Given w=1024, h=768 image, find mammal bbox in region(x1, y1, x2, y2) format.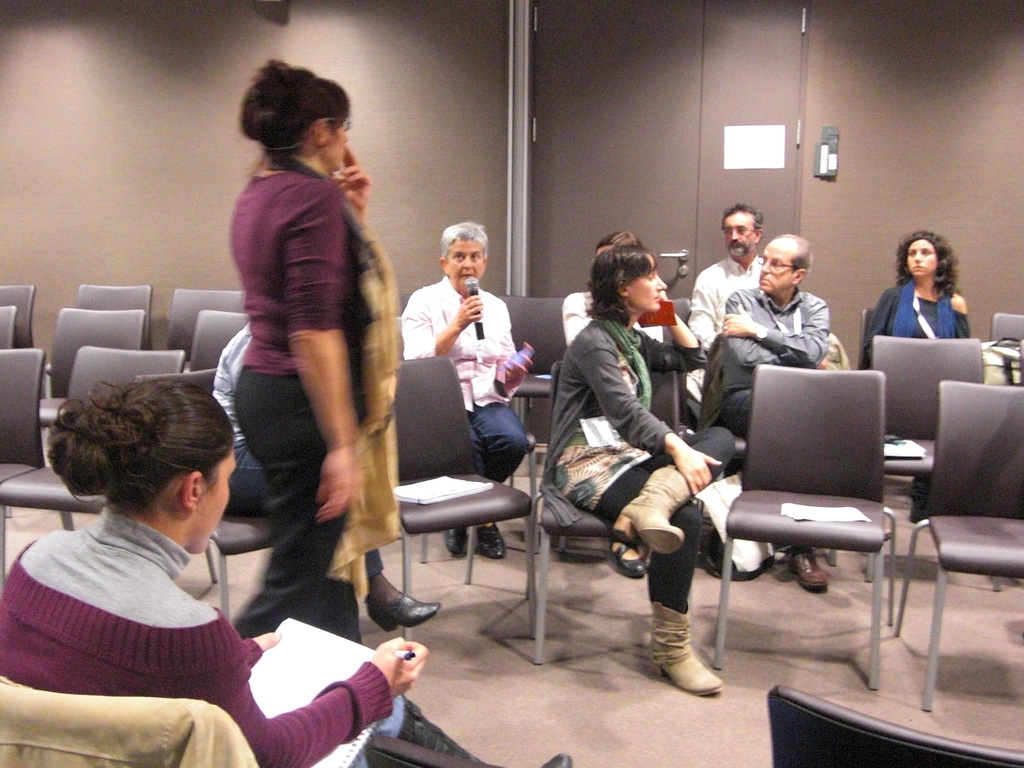
region(861, 230, 971, 369).
